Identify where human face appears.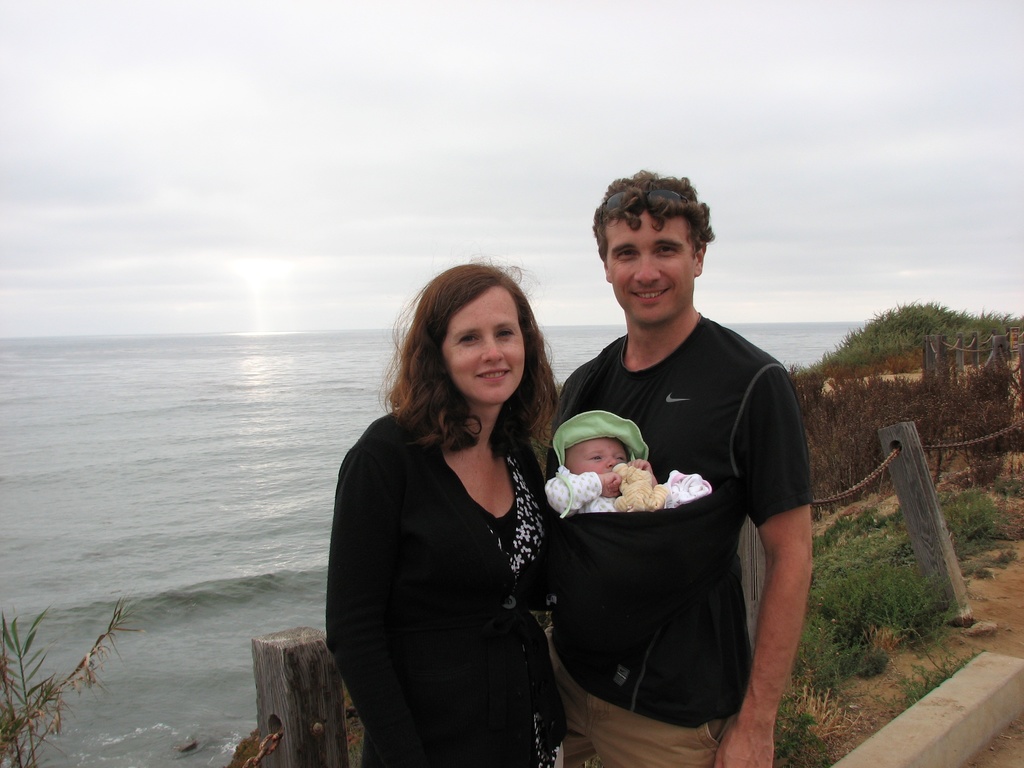
Appears at [438, 284, 528, 412].
